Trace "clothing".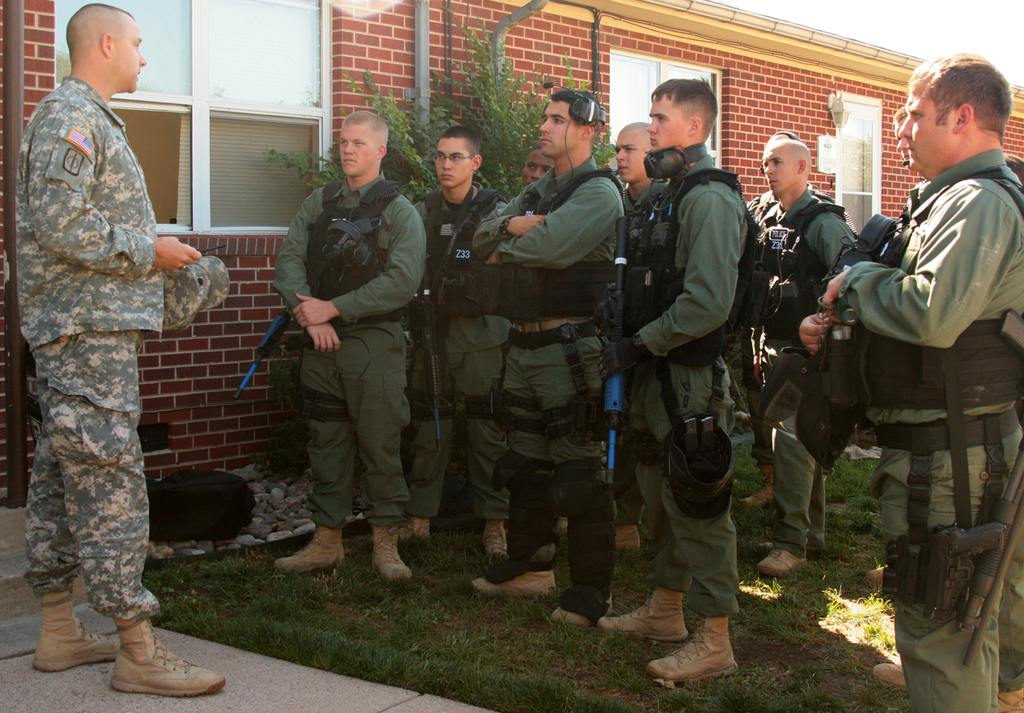
Traced to region(406, 186, 514, 523).
